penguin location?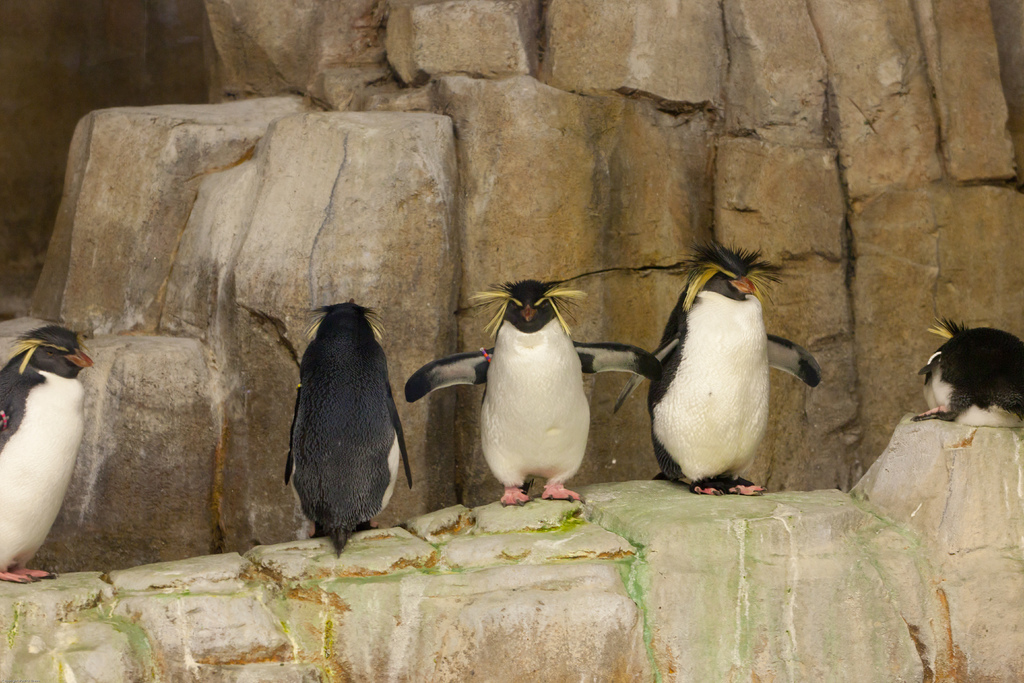
{"x1": 0, "y1": 324, "x2": 94, "y2": 586}
